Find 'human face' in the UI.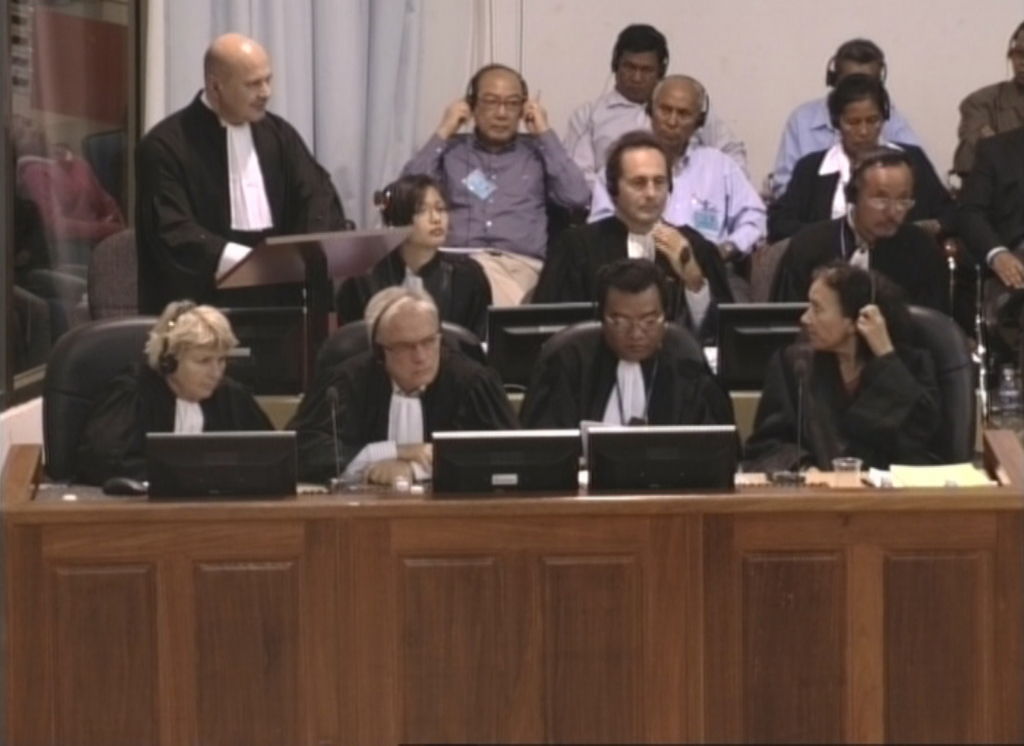
UI element at 615 51 663 104.
